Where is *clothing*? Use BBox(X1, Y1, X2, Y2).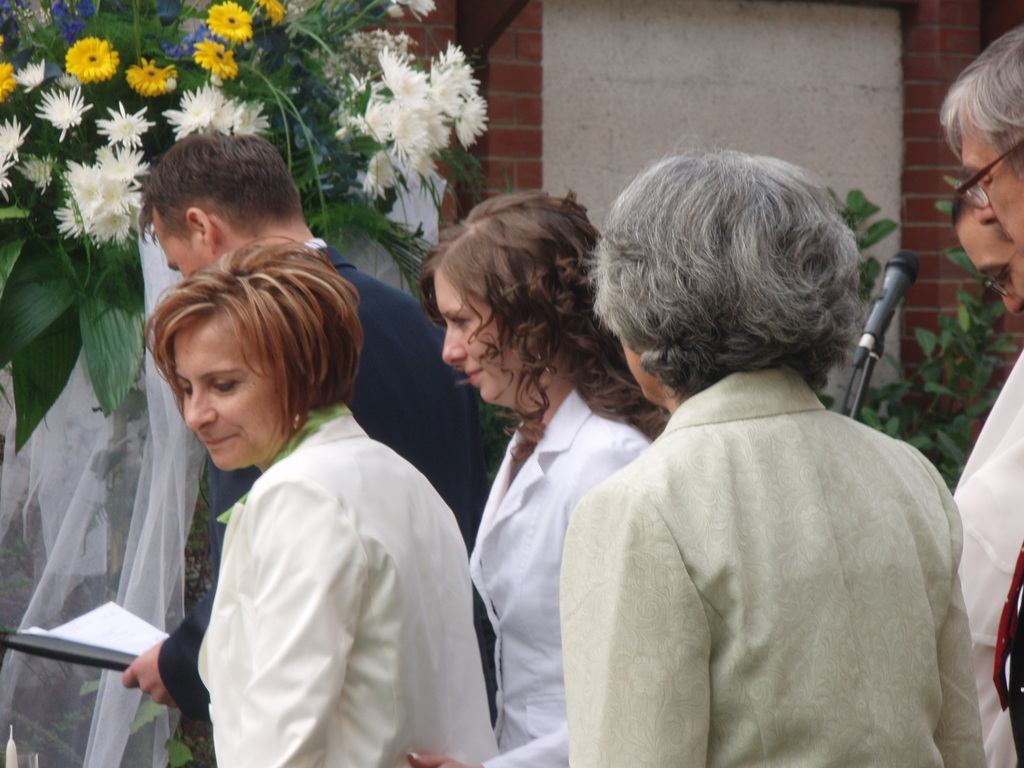
BBox(939, 341, 1023, 767).
